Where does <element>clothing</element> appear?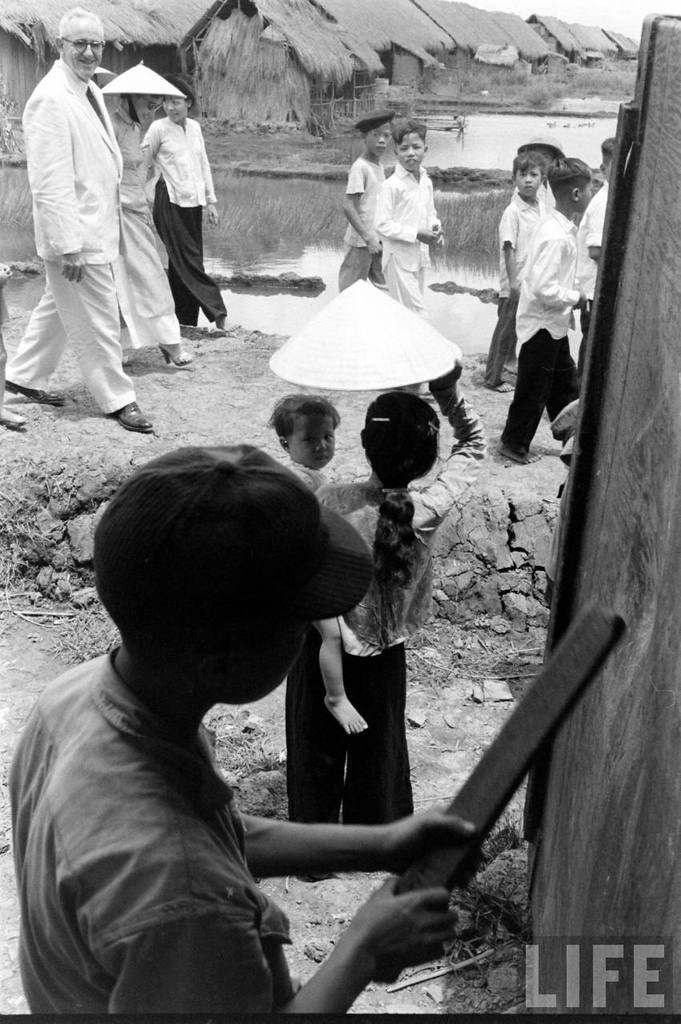
Appears at crop(485, 185, 545, 387).
